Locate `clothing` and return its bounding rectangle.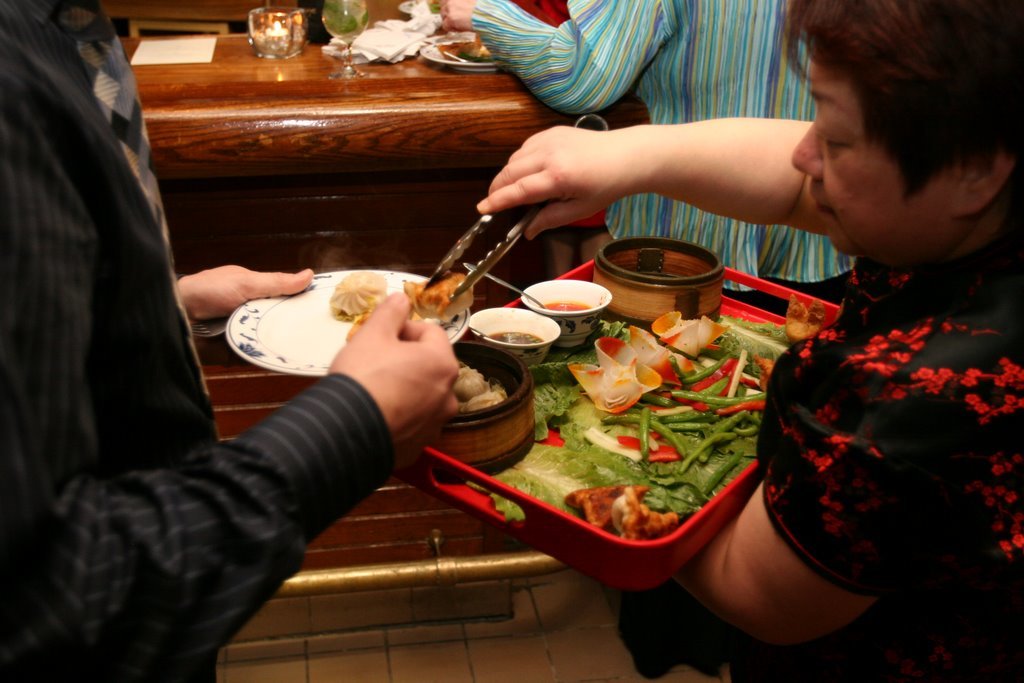
left=0, top=0, right=393, bottom=682.
